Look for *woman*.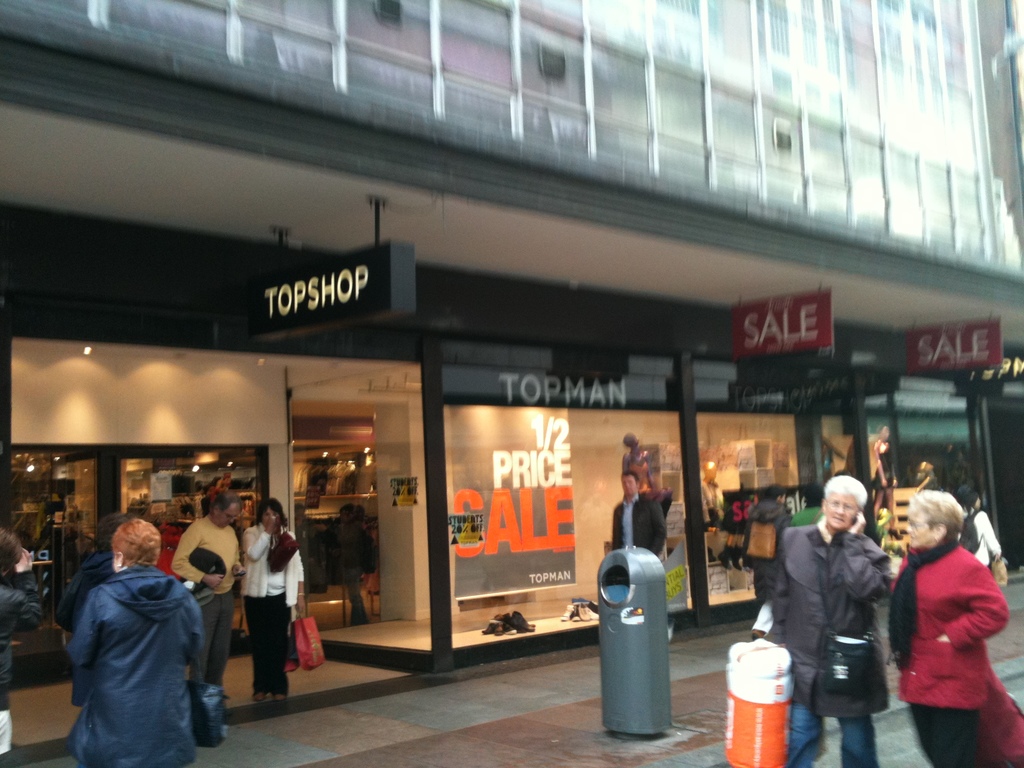
Found: locate(67, 516, 207, 767).
